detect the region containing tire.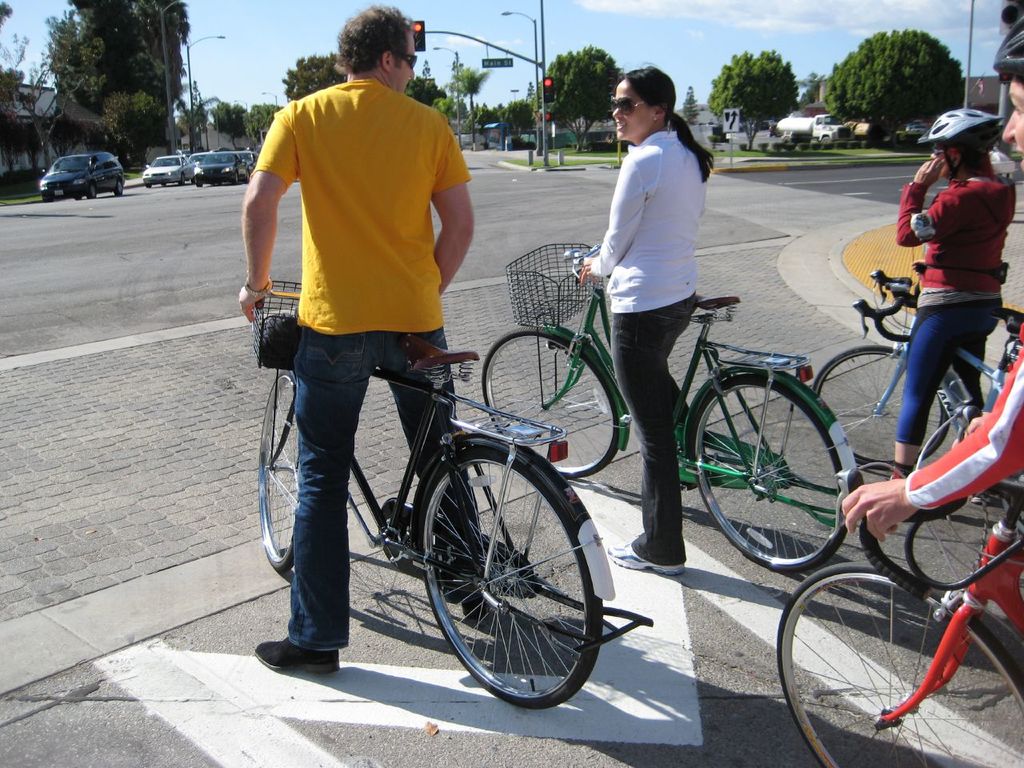
x1=775, y1=562, x2=1023, y2=767.
